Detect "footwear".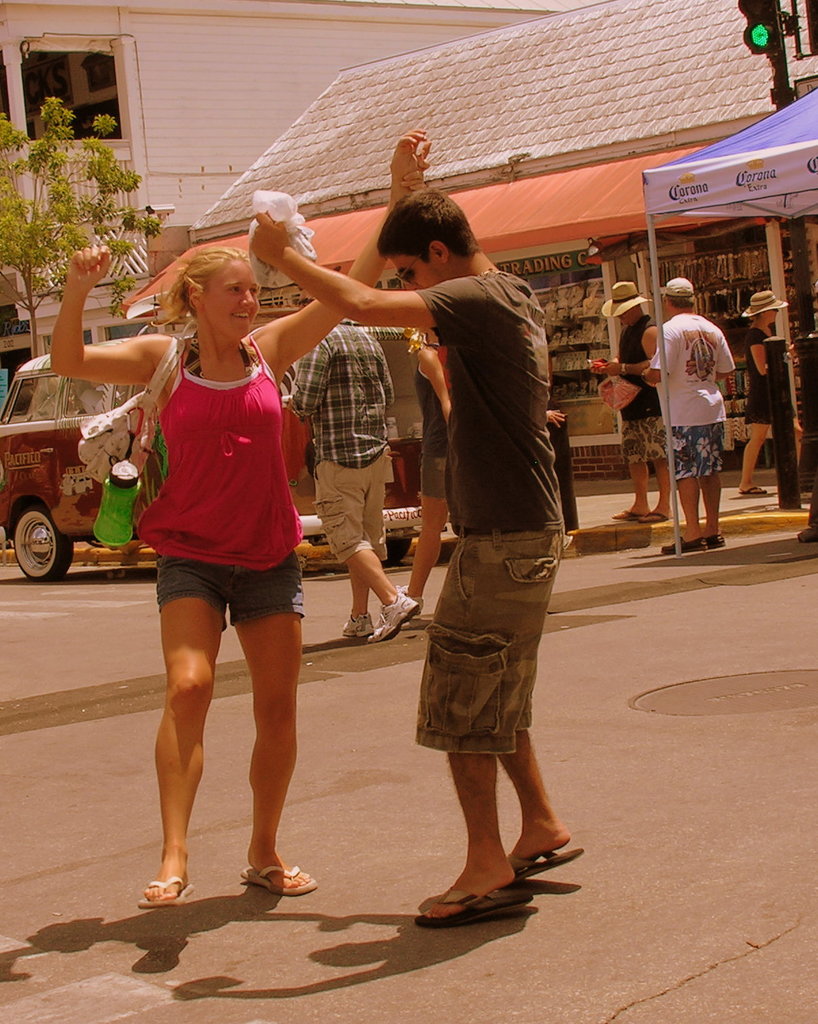
Detected at [634, 510, 670, 524].
